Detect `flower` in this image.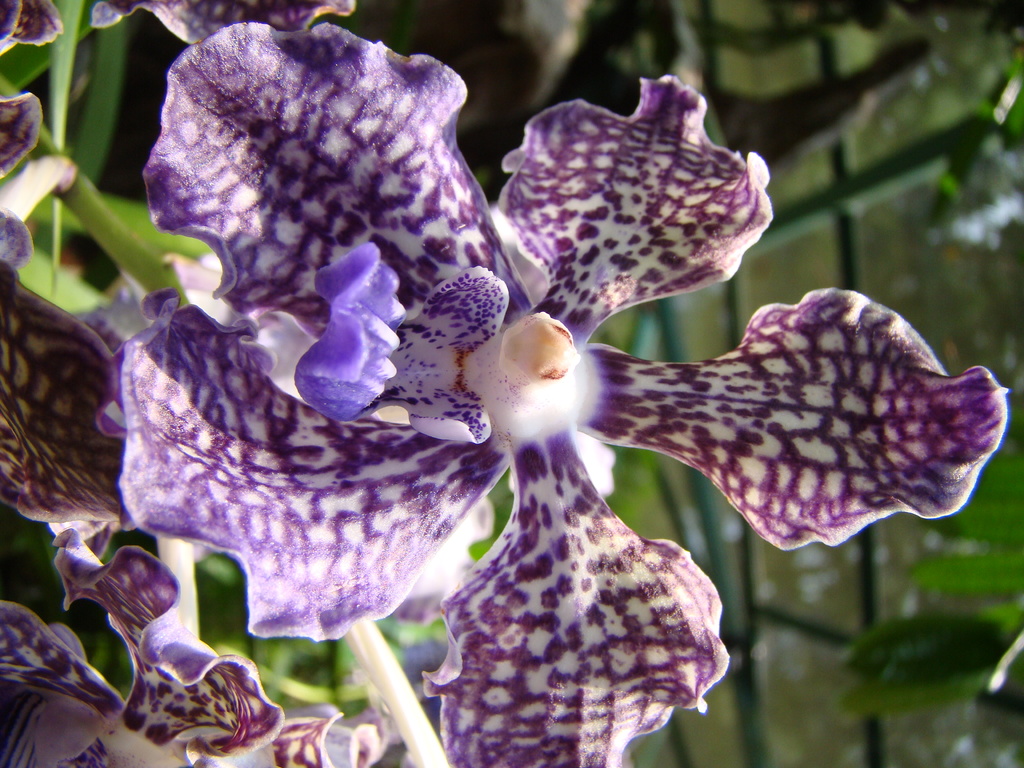
Detection: l=0, t=0, r=65, b=47.
